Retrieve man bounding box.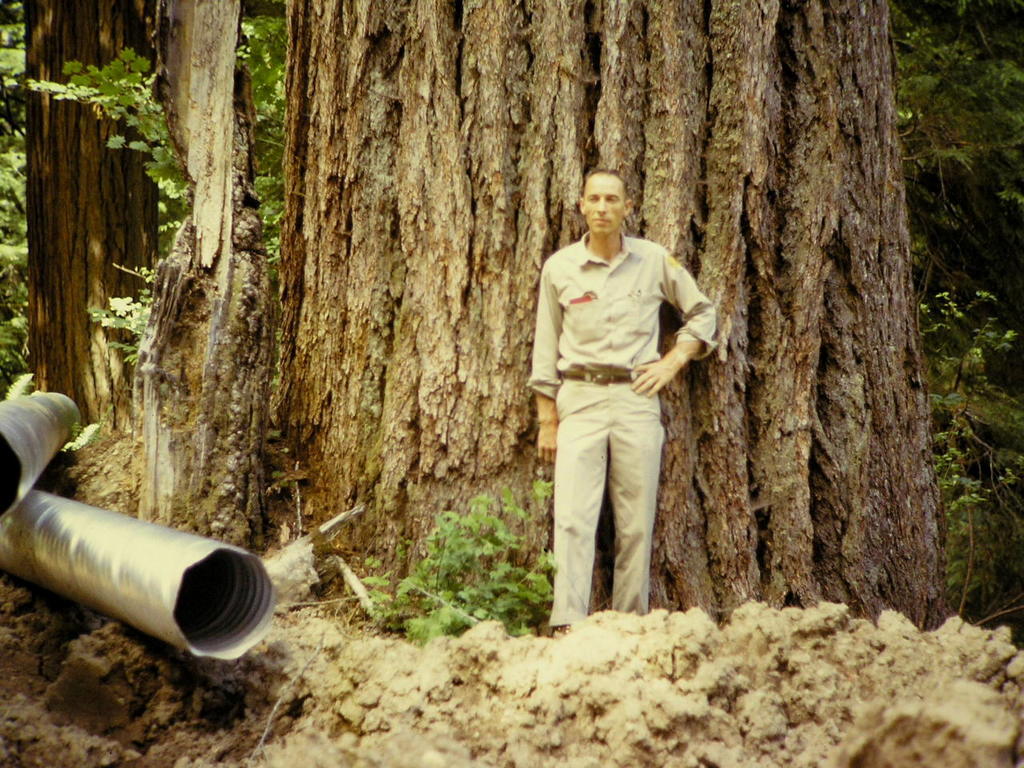
Bounding box: locate(518, 155, 711, 649).
